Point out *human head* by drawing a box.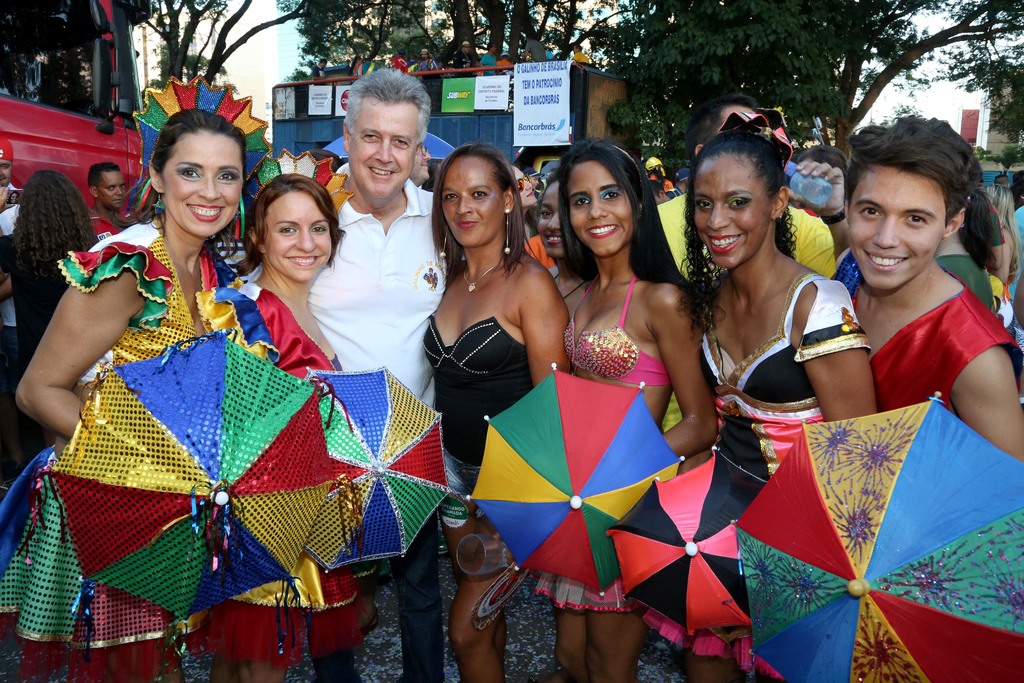
[left=844, top=127, right=961, bottom=288].
